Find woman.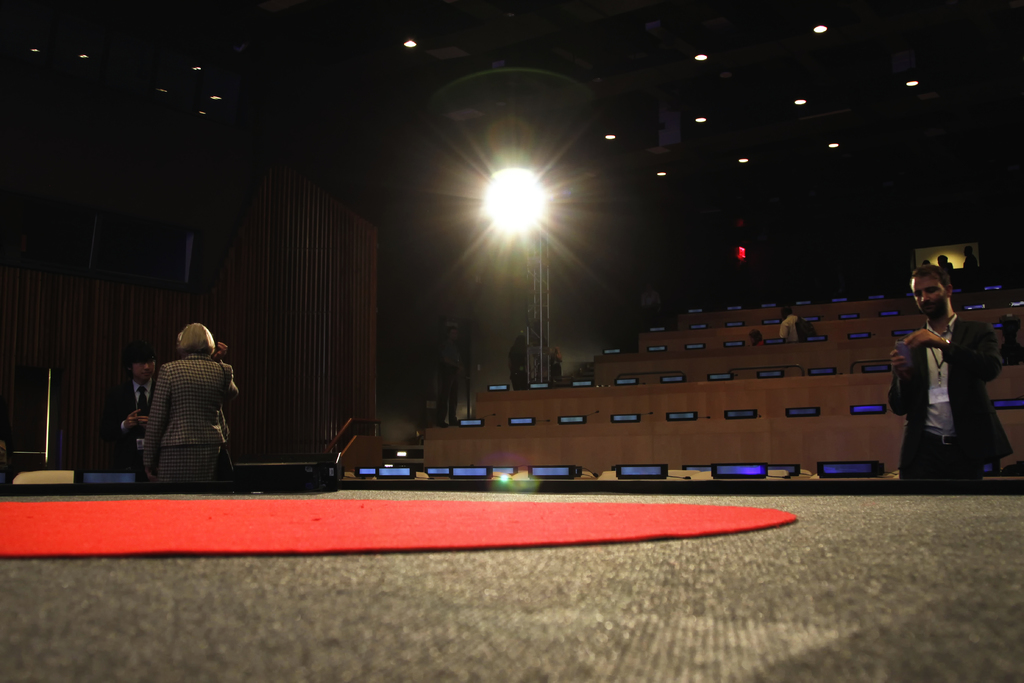
x1=120 y1=311 x2=239 y2=493.
